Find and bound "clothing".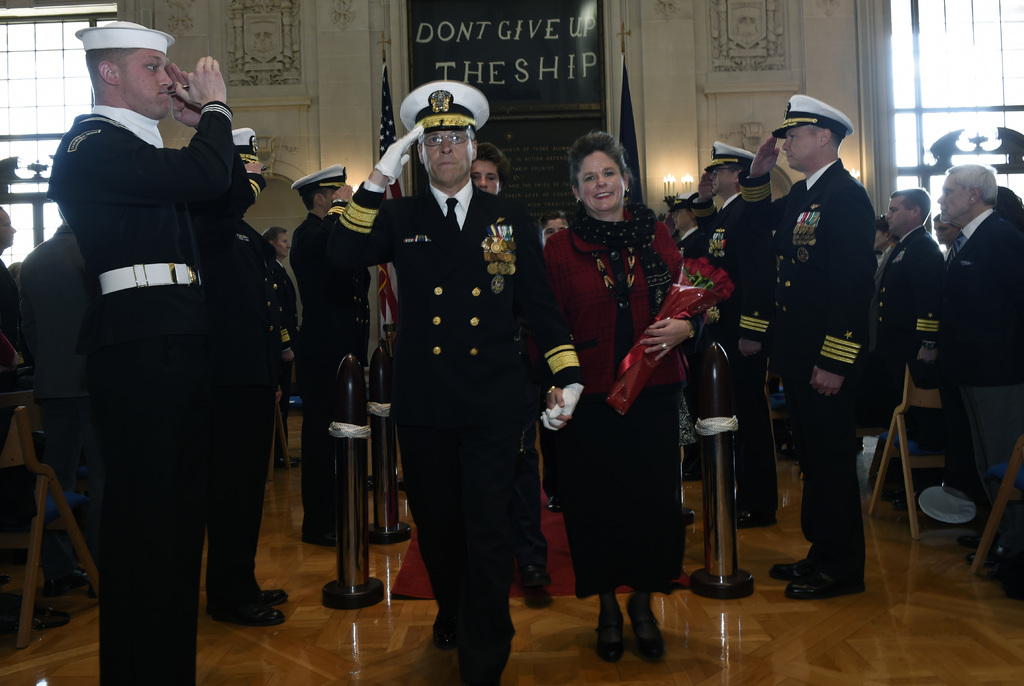
Bound: BBox(333, 152, 592, 643).
